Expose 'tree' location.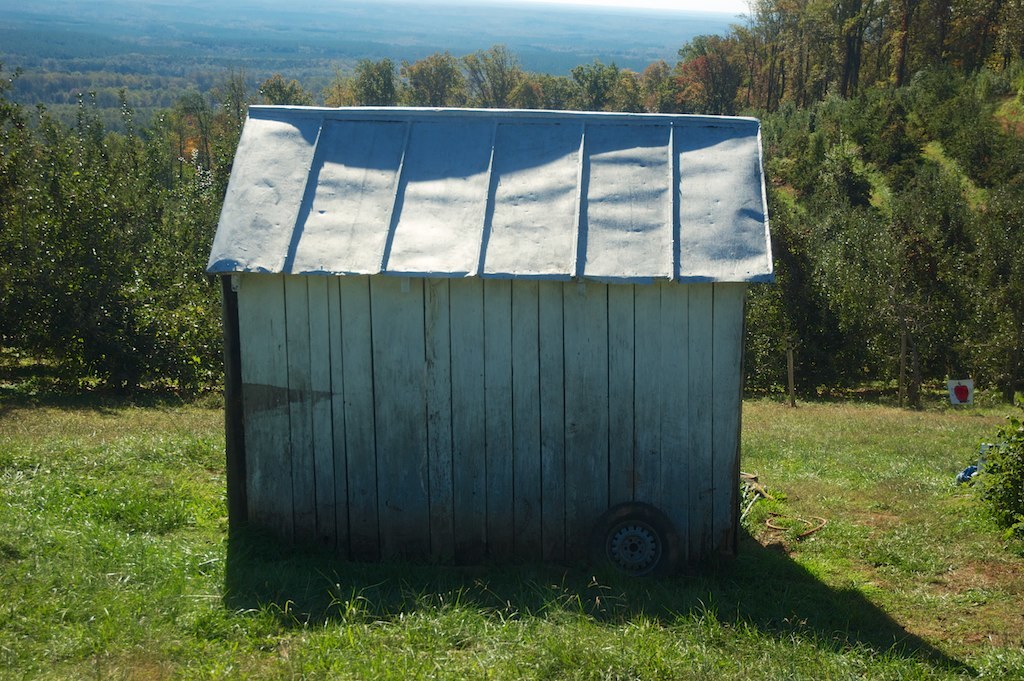
Exposed at 0/64/245/398.
